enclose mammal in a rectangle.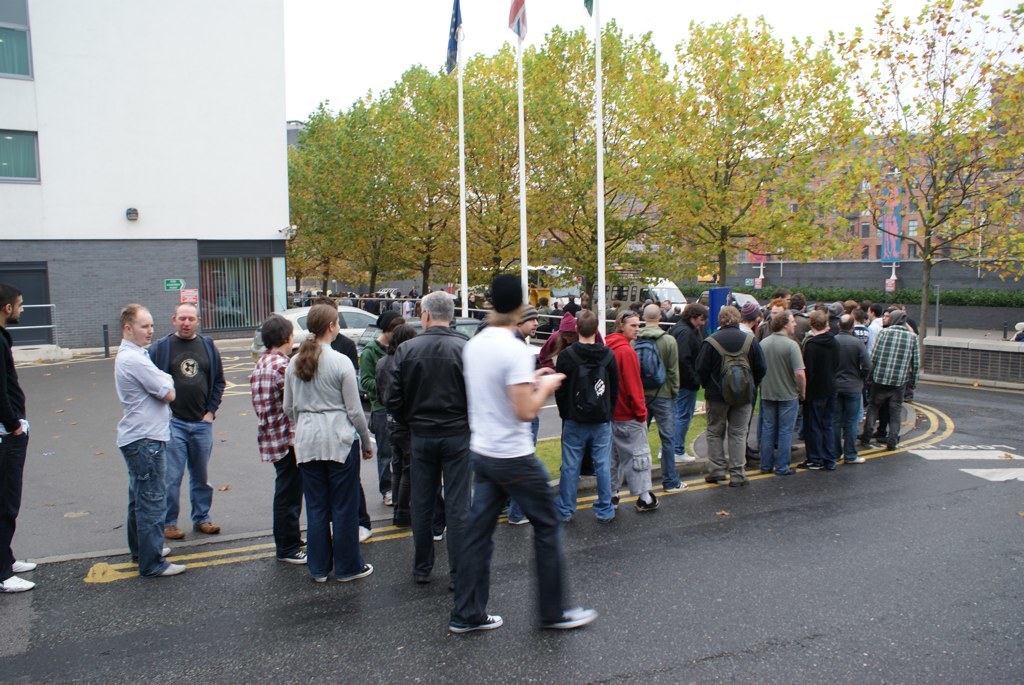
(138,295,229,535).
